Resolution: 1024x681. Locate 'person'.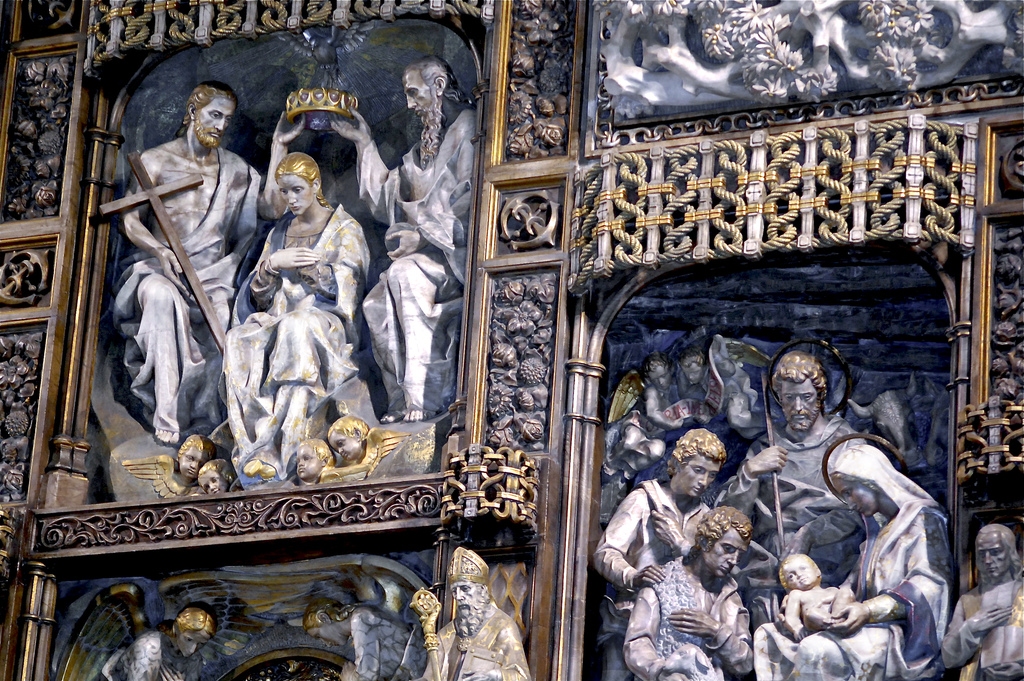
l=92, t=608, r=216, b=680.
